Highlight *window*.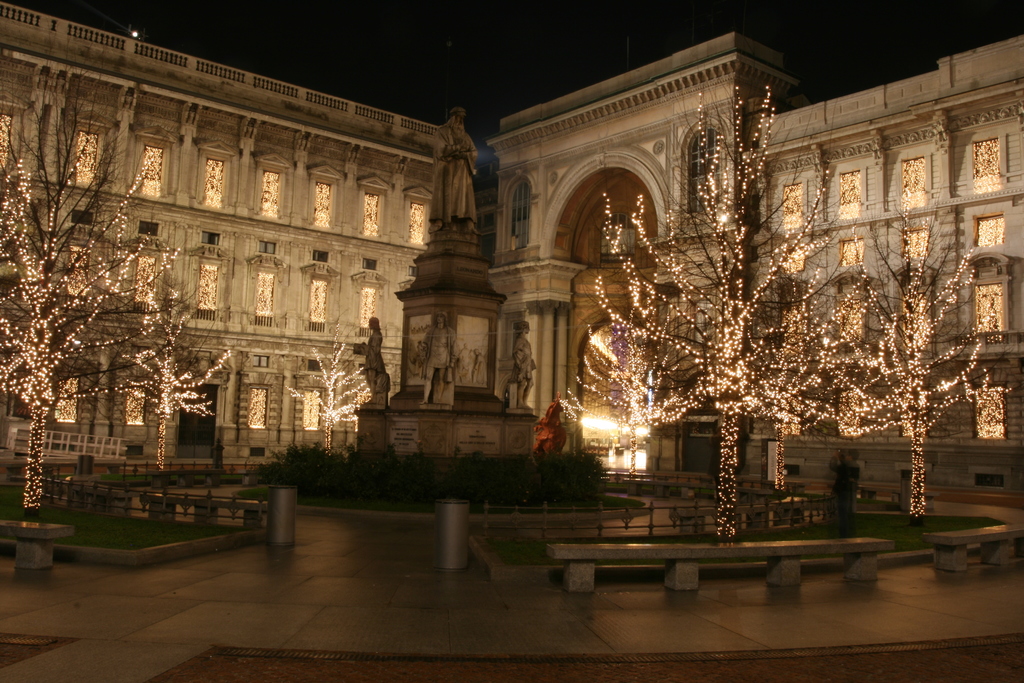
Highlighted region: 303:394:323:428.
